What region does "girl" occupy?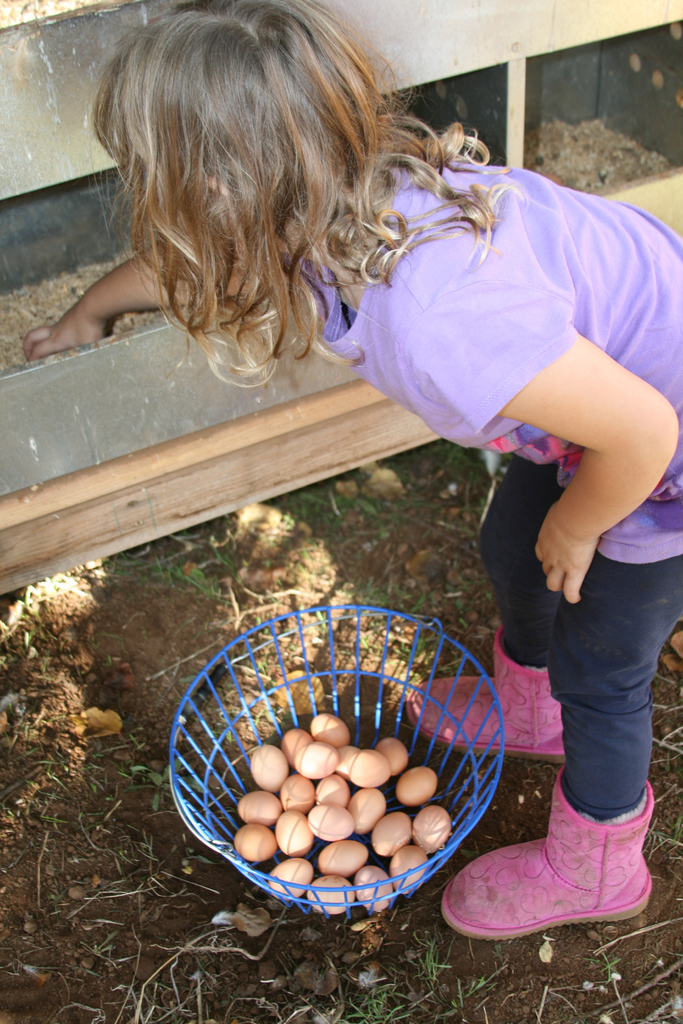
Rect(19, 0, 682, 940).
